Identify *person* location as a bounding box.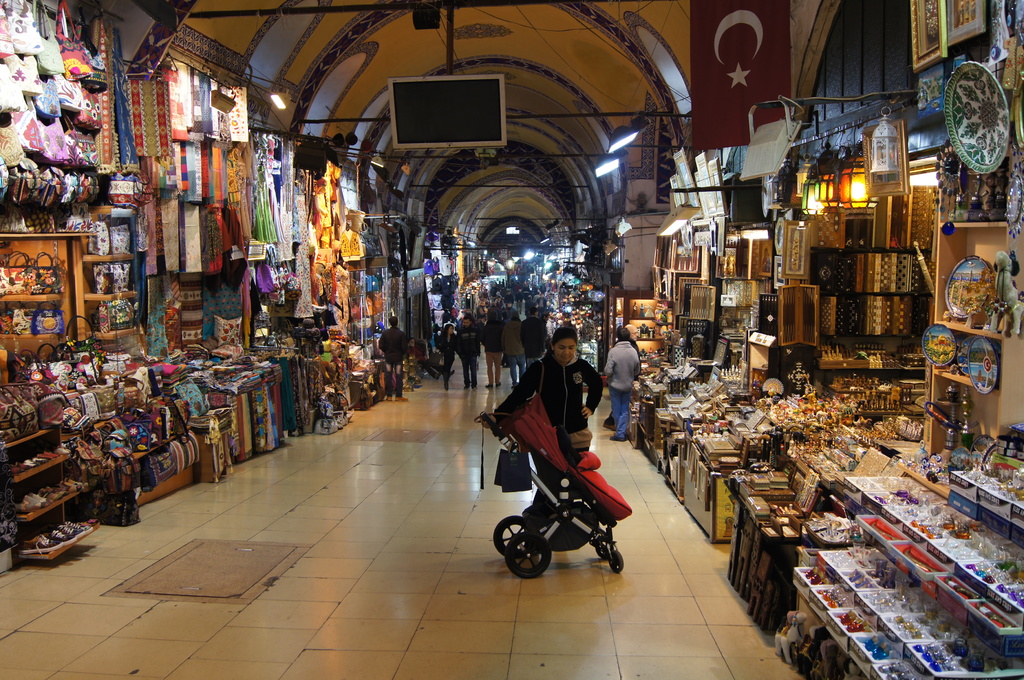
region(600, 327, 636, 440).
